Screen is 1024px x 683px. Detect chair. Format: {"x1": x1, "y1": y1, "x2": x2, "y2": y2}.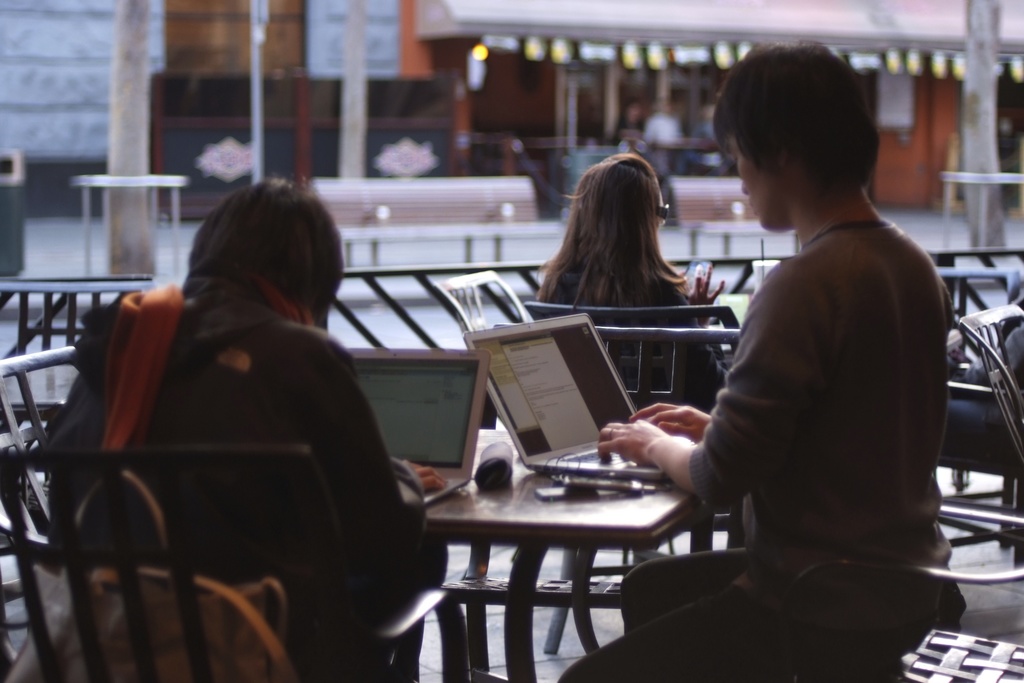
{"x1": 433, "y1": 267, "x2": 741, "y2": 682}.
